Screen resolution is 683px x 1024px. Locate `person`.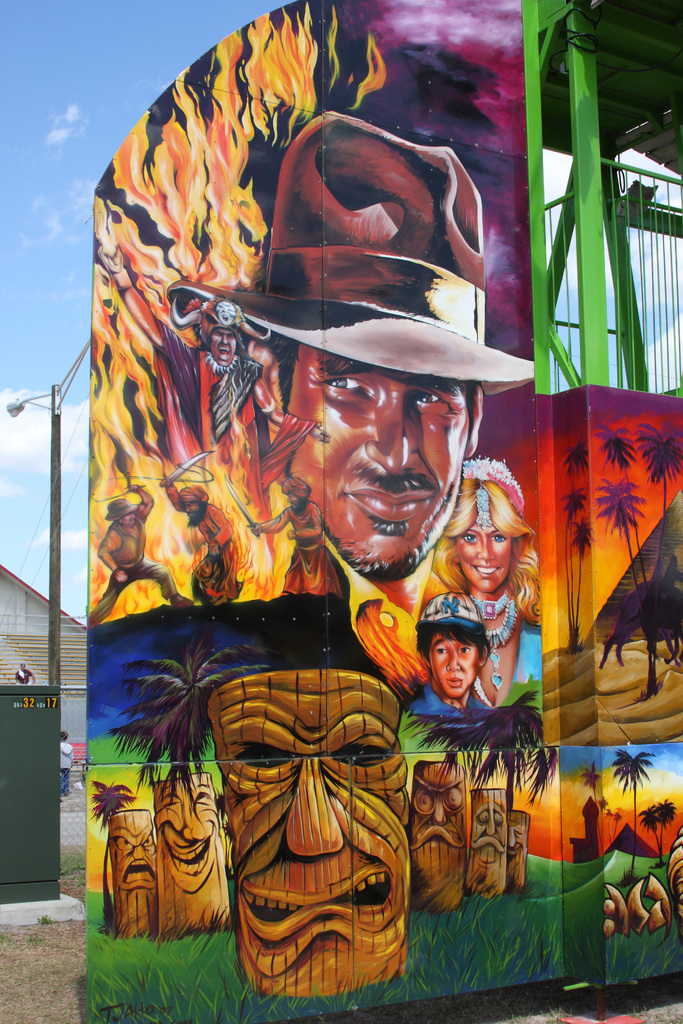
[left=468, top=790, right=518, bottom=872].
